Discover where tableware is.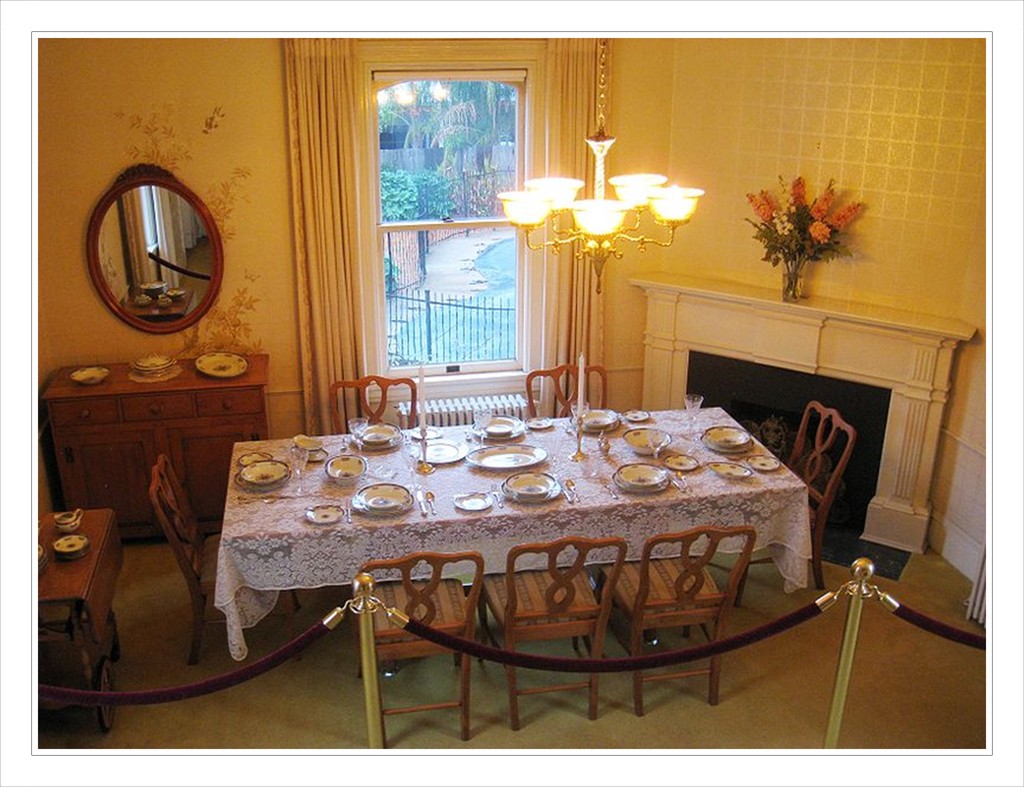
Discovered at 56/505/86/531.
